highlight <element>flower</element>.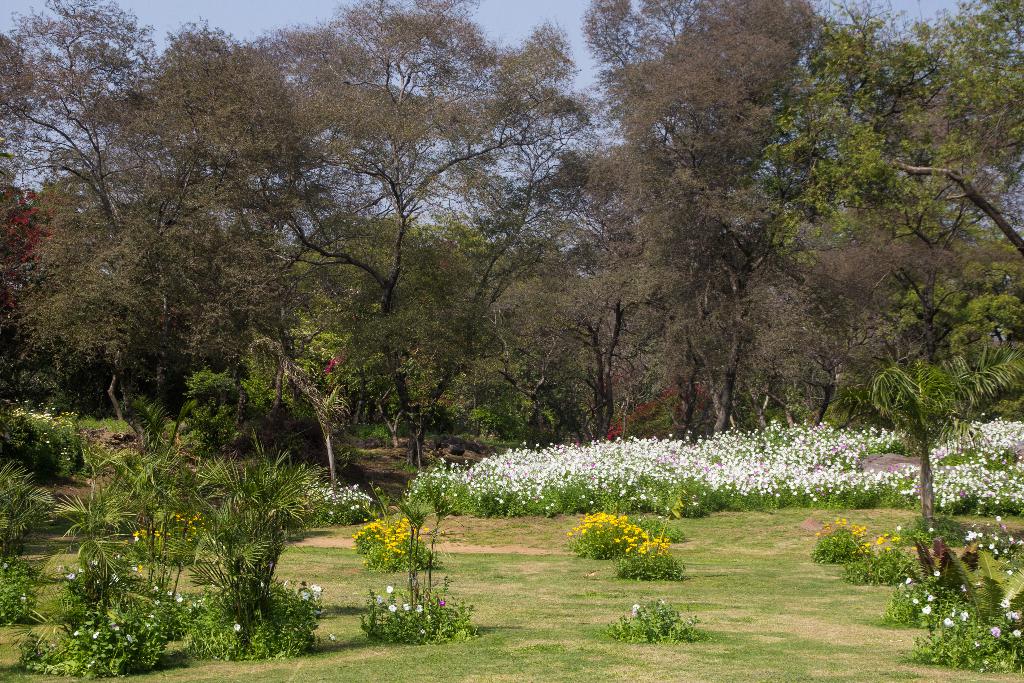
Highlighted region: l=630, t=604, r=641, b=609.
